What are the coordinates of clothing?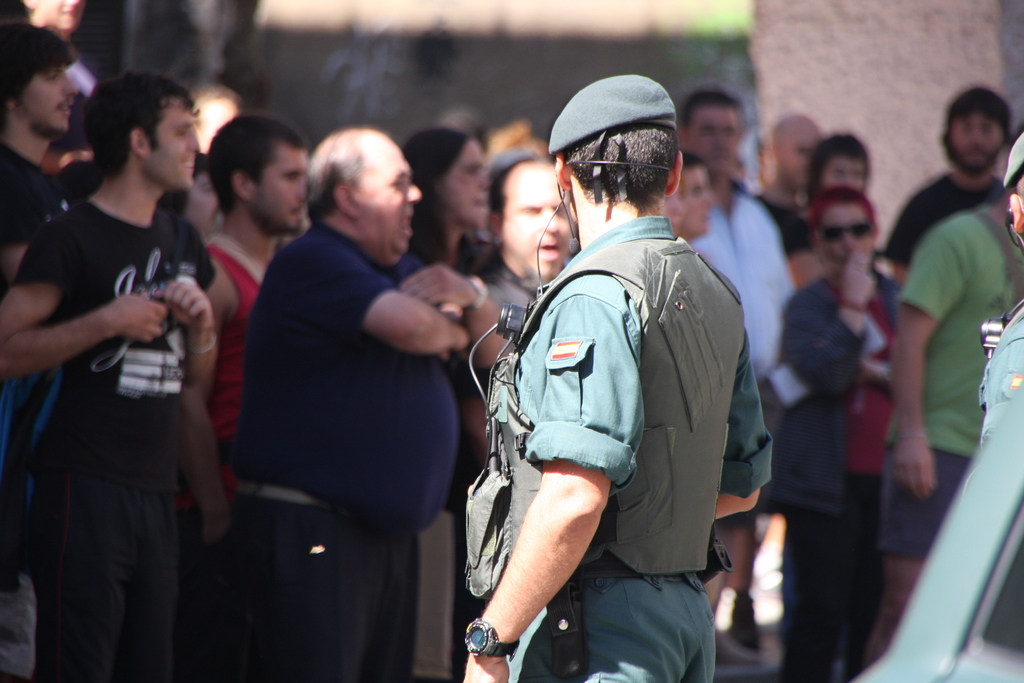
crop(10, 192, 220, 682).
